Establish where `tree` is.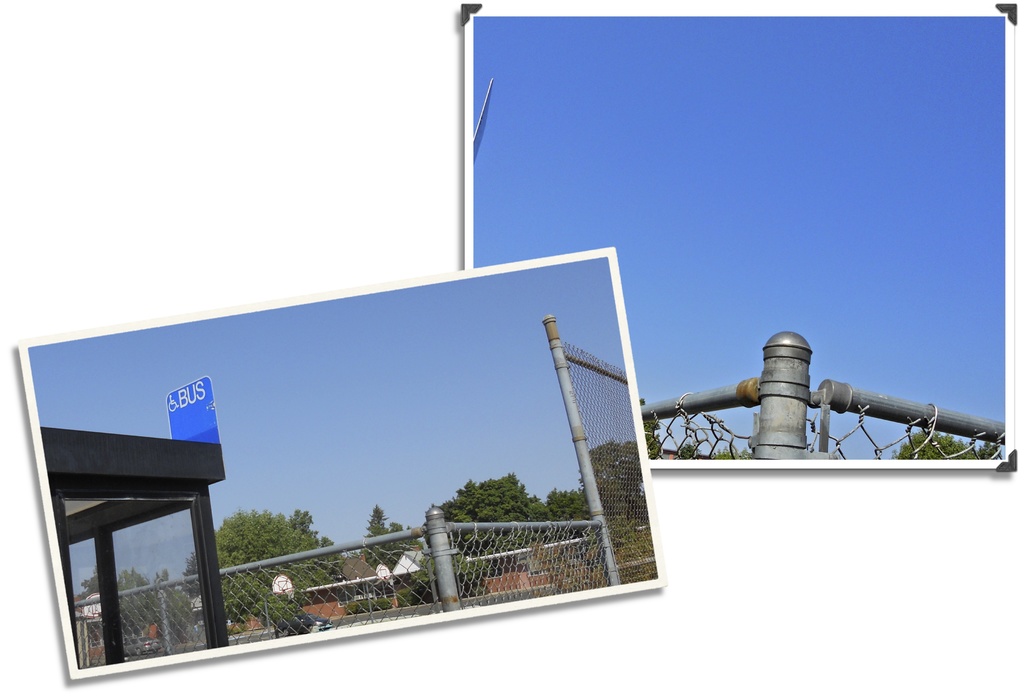
Established at box(432, 468, 552, 560).
